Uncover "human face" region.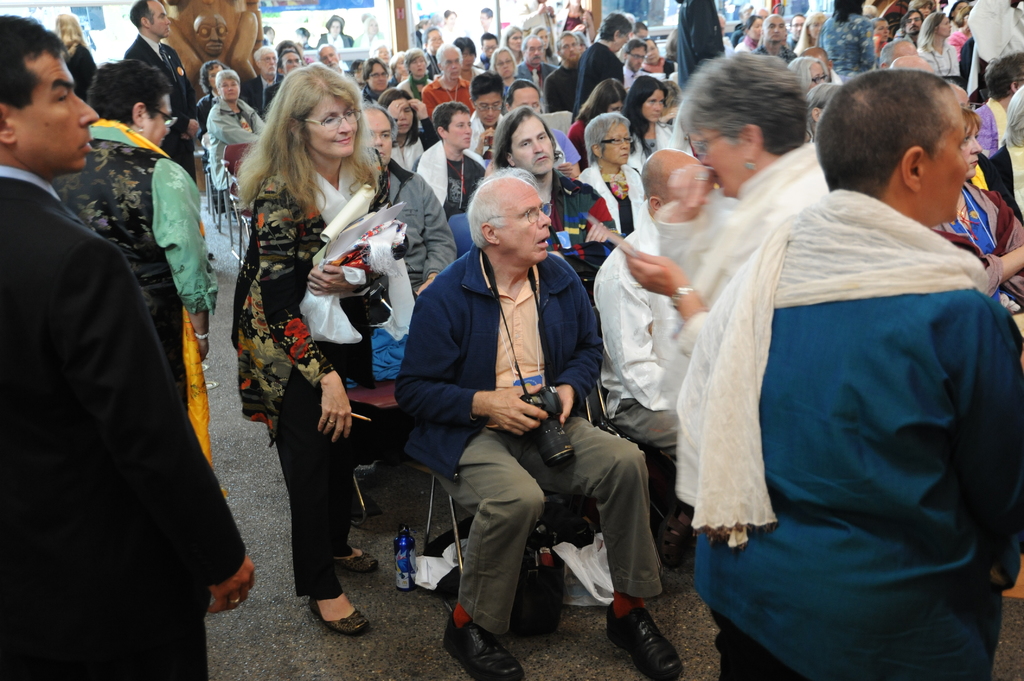
Uncovered: 904:14:922:35.
